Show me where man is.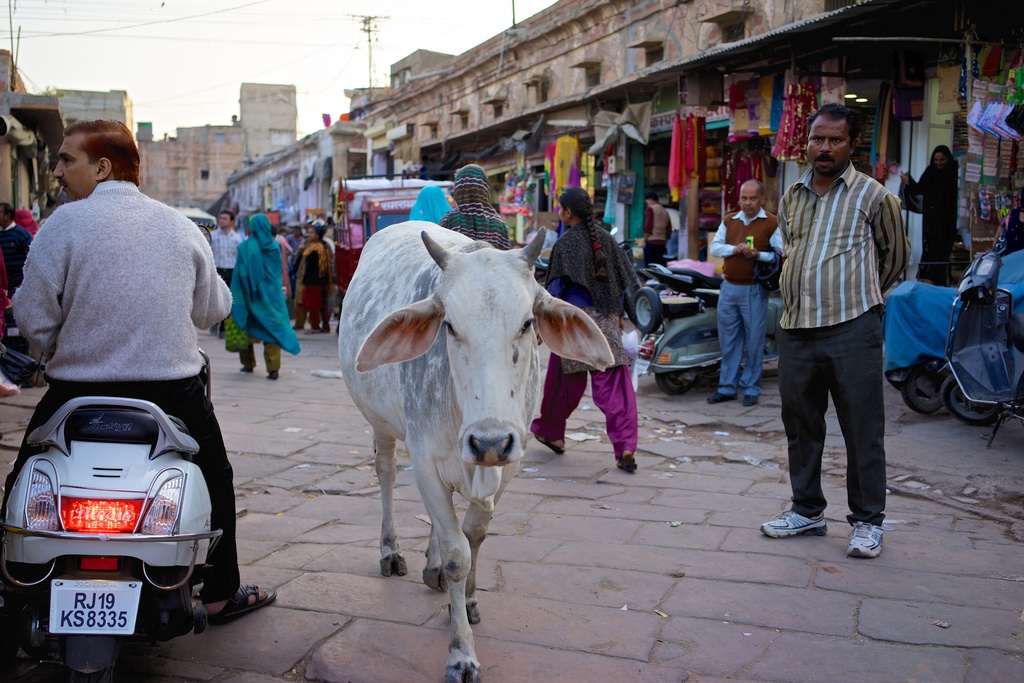
man is at [761, 96, 916, 559].
